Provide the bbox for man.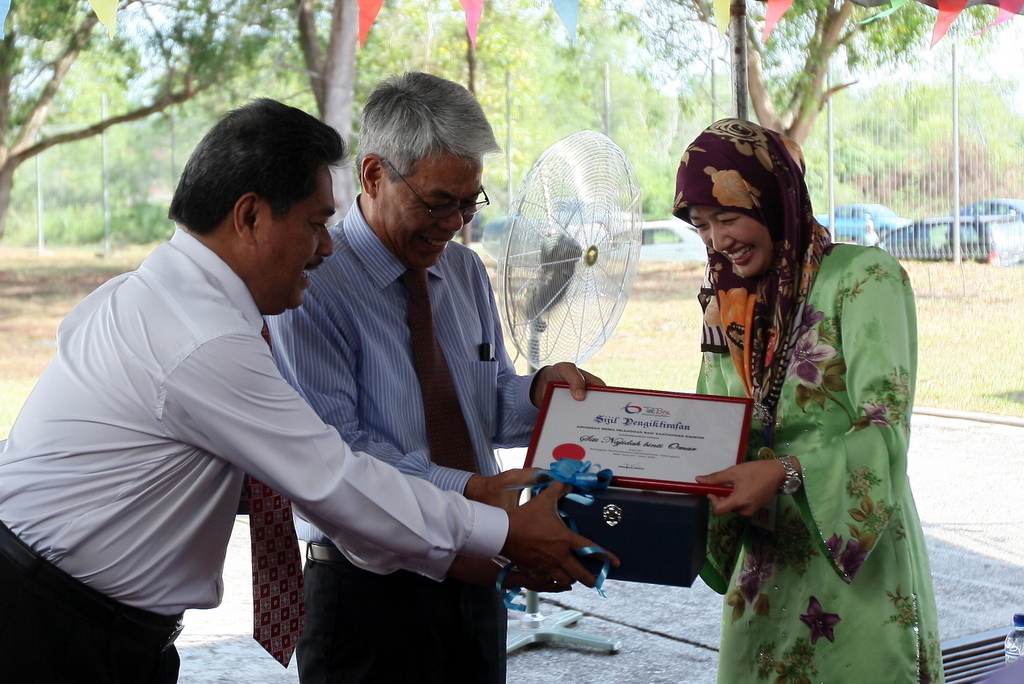
(0,91,607,683).
